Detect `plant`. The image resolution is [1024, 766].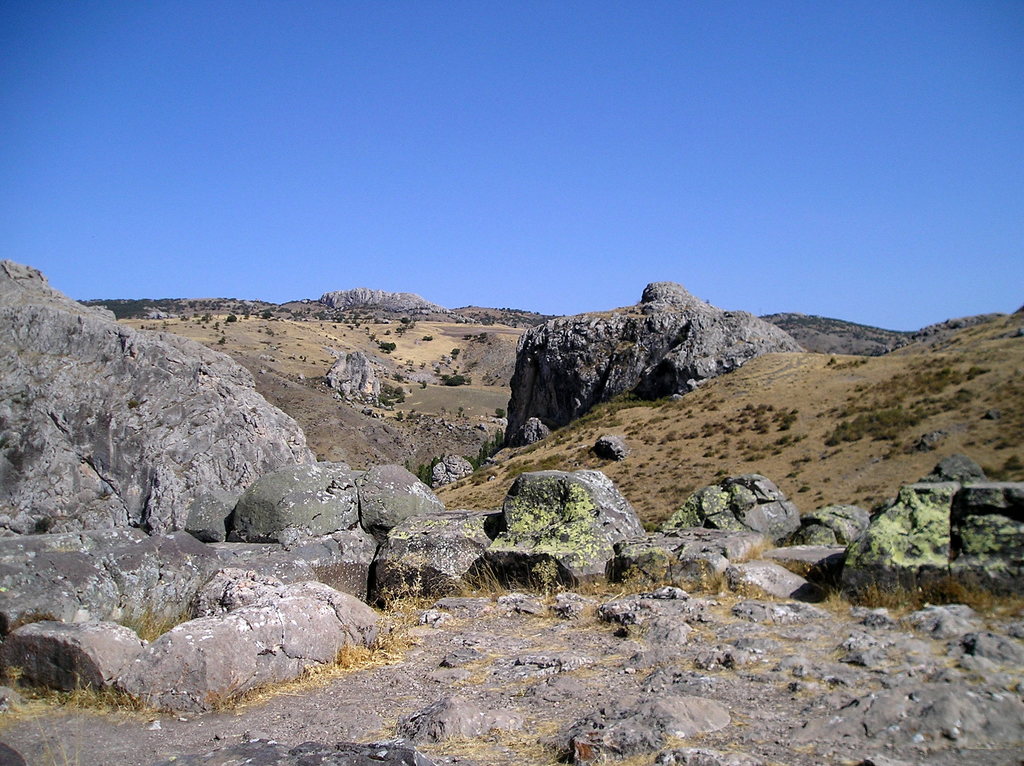
detection(117, 594, 190, 637).
